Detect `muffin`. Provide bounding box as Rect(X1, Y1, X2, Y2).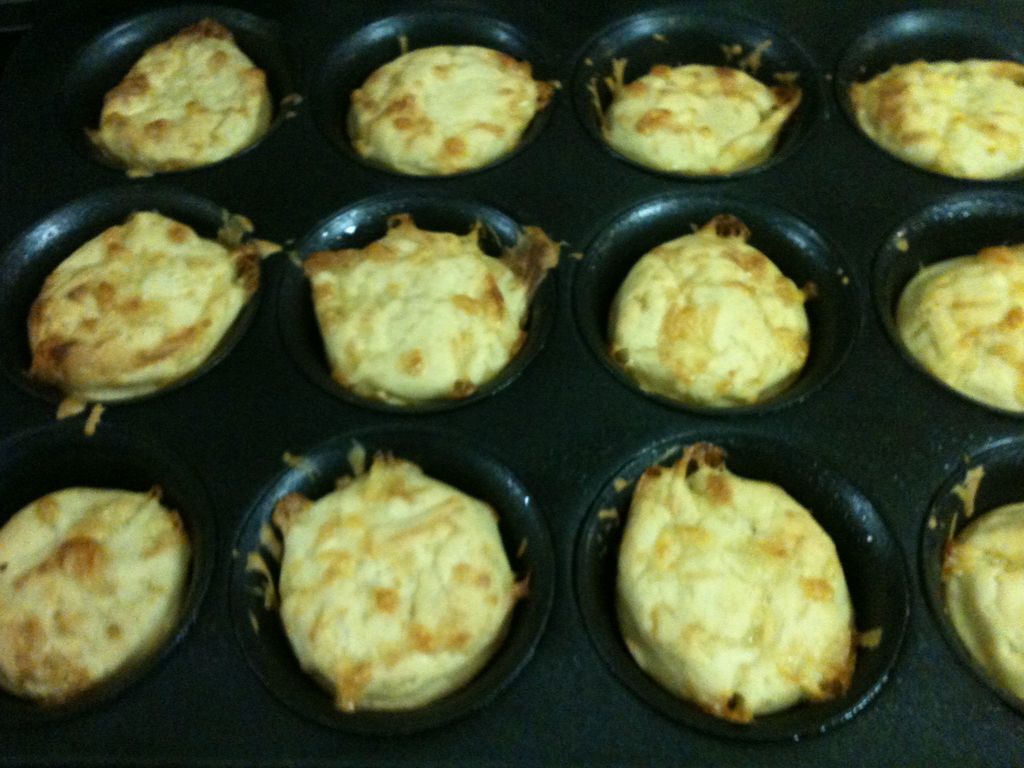
Rect(599, 61, 800, 177).
